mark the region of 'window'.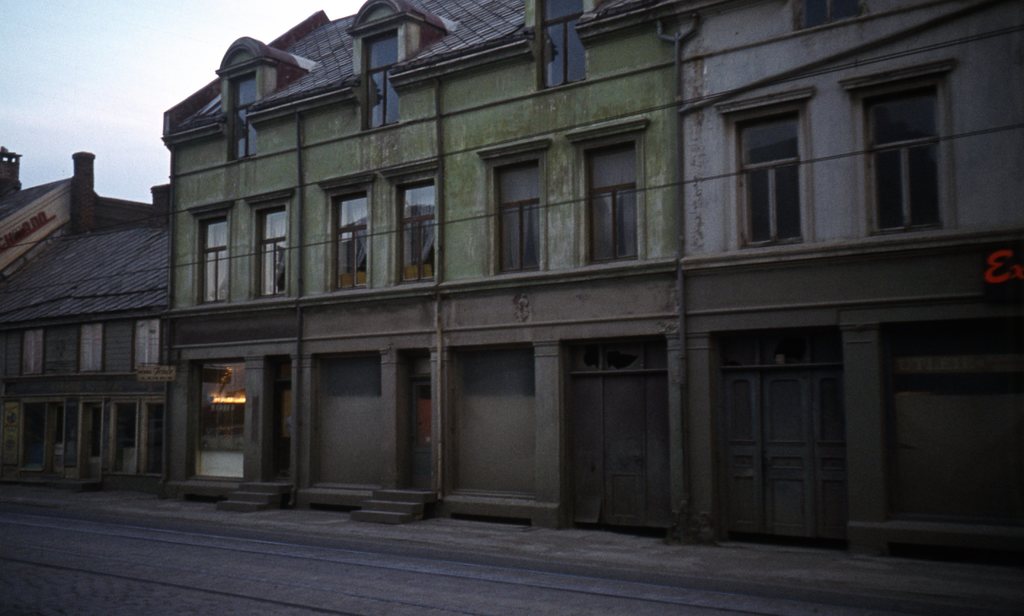
Region: 77 326 100 375.
